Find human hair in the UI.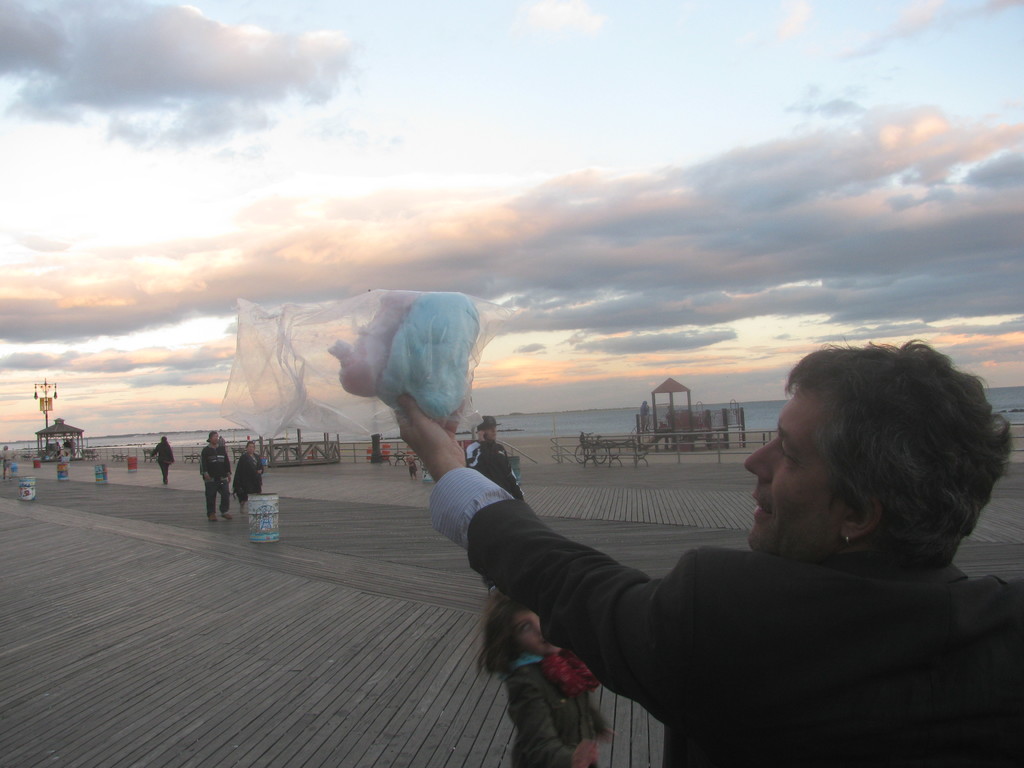
UI element at Rect(742, 346, 1014, 591).
